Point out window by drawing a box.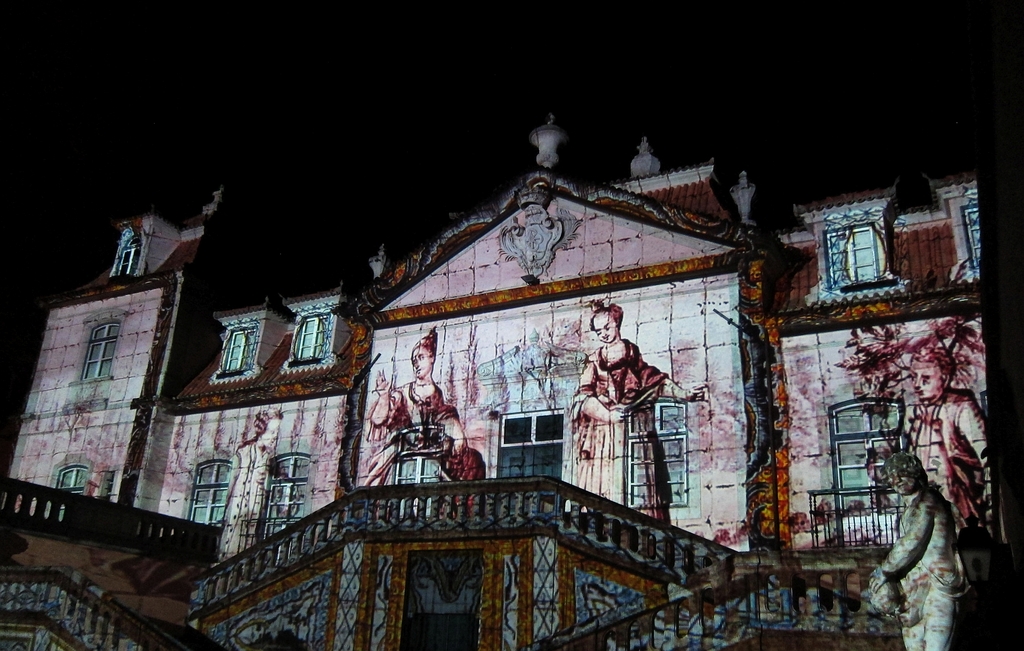
(x1=830, y1=396, x2=913, y2=540).
